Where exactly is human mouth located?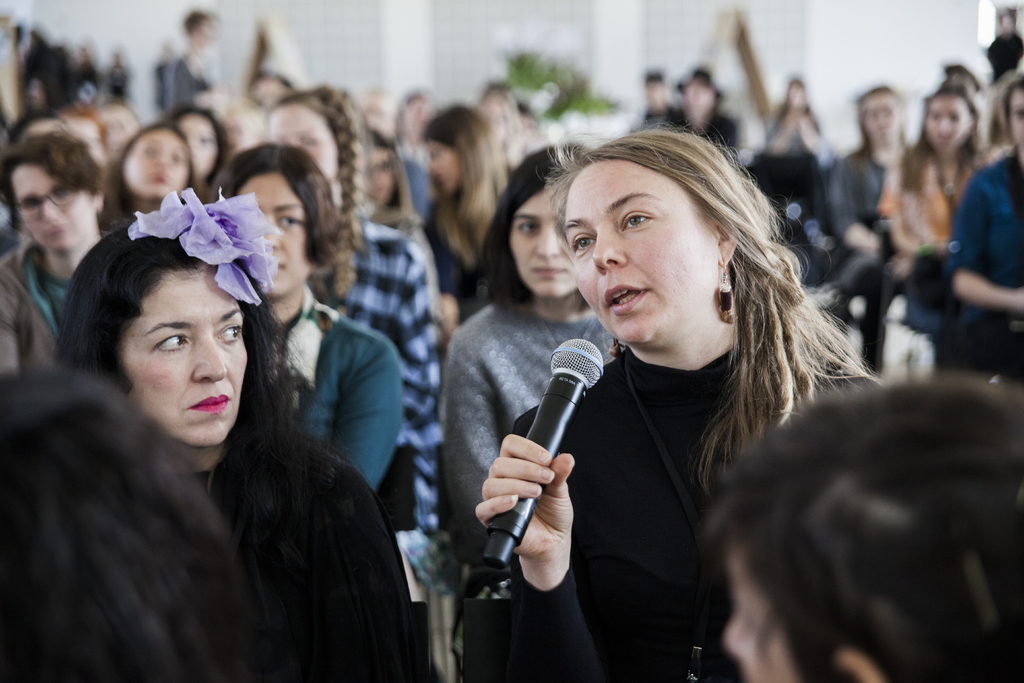
Its bounding box is x1=535 y1=262 x2=568 y2=283.
